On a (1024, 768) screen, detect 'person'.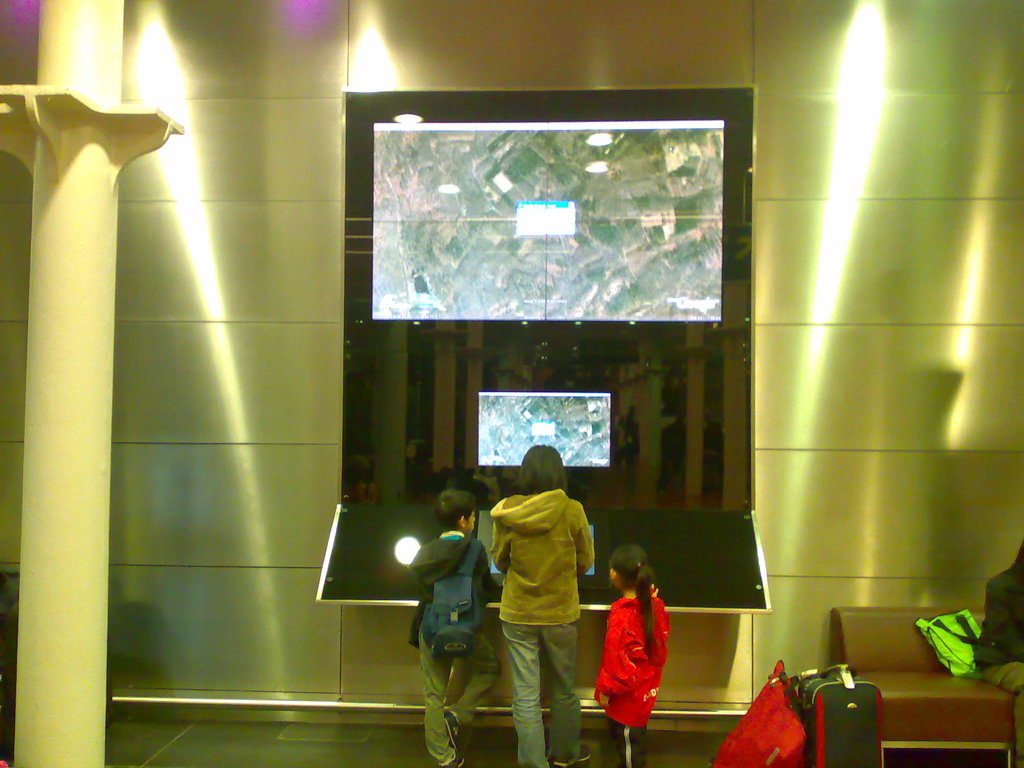
(595, 541, 671, 767).
